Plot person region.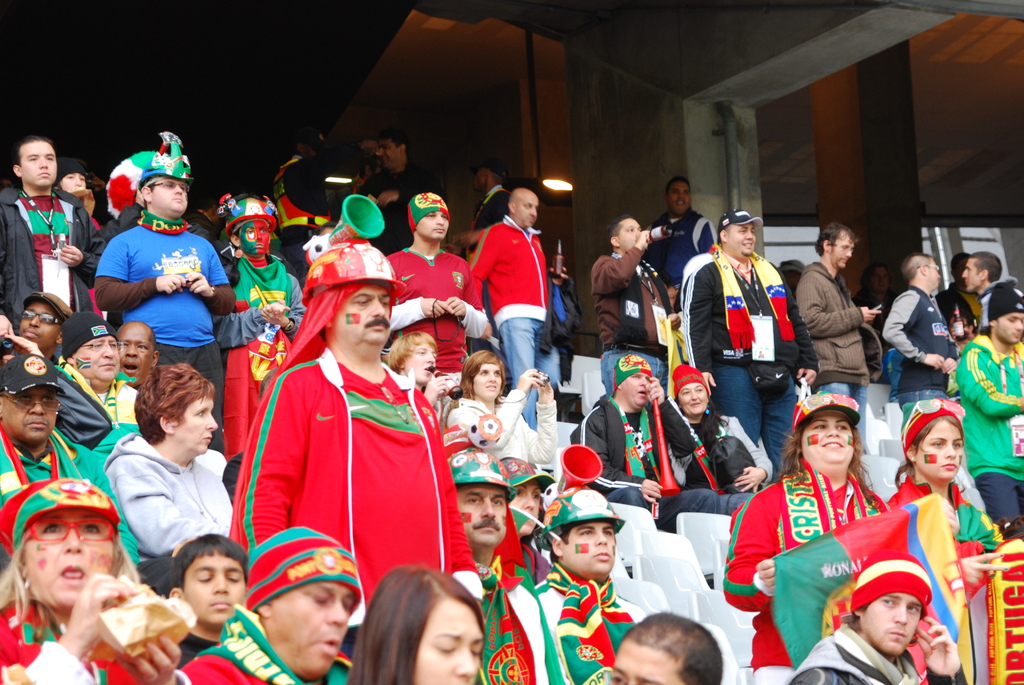
Plotted at bbox=(792, 556, 971, 684).
